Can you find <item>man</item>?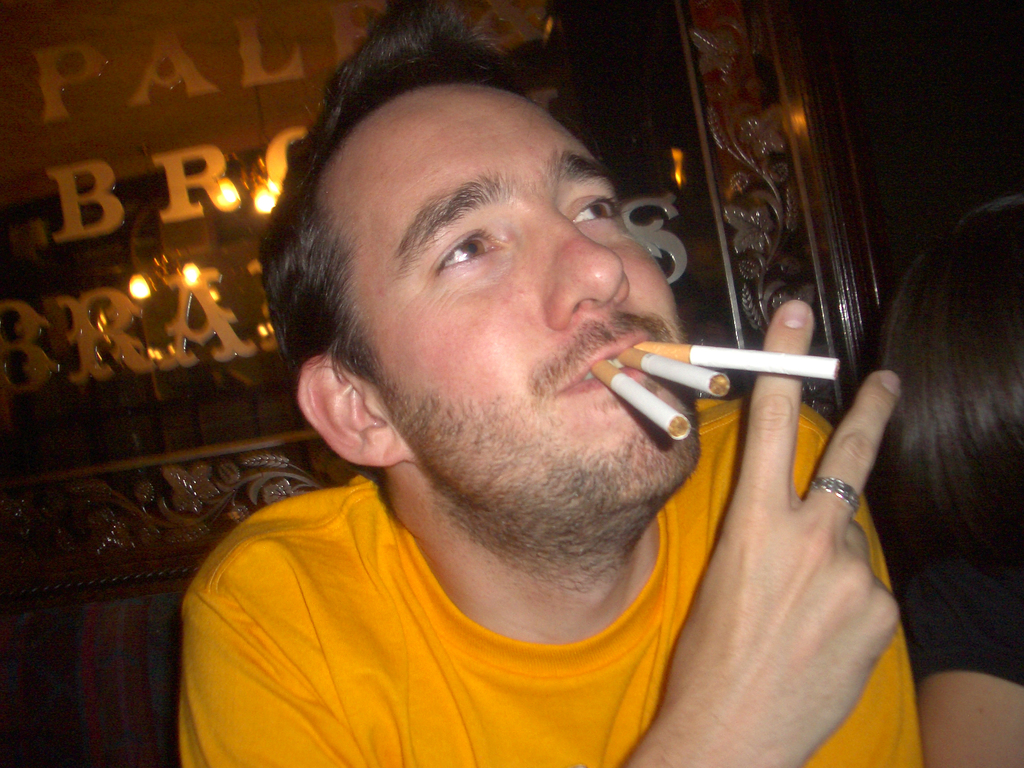
Yes, bounding box: [153,29,874,746].
